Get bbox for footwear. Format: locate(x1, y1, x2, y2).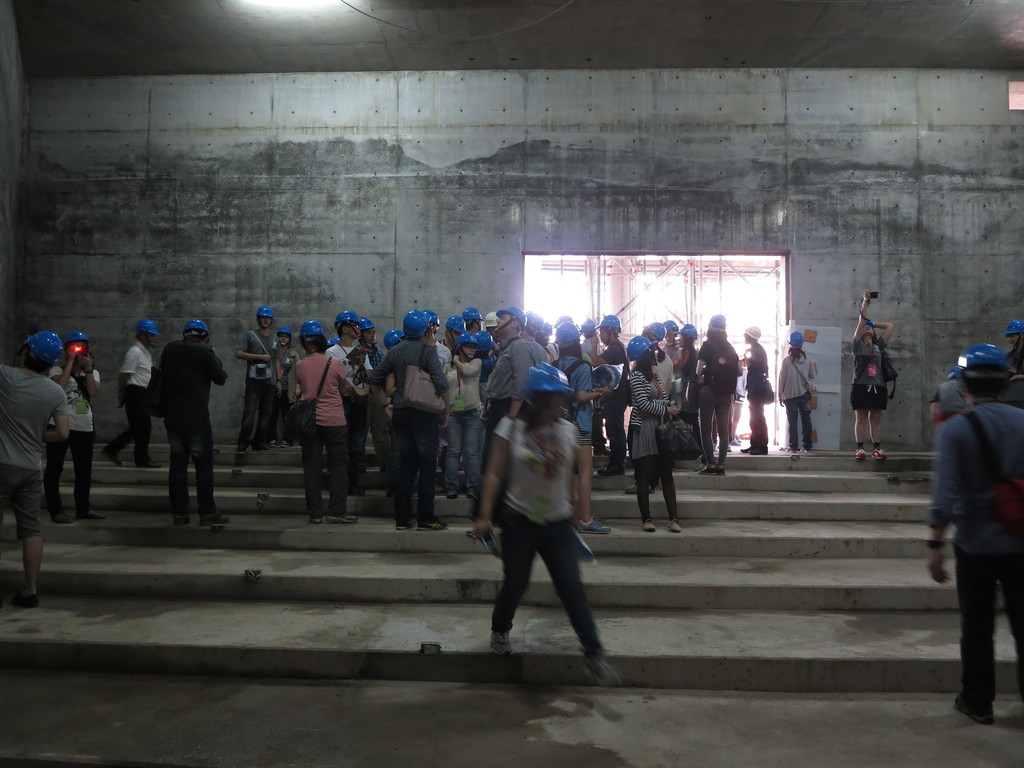
locate(588, 648, 620, 682).
